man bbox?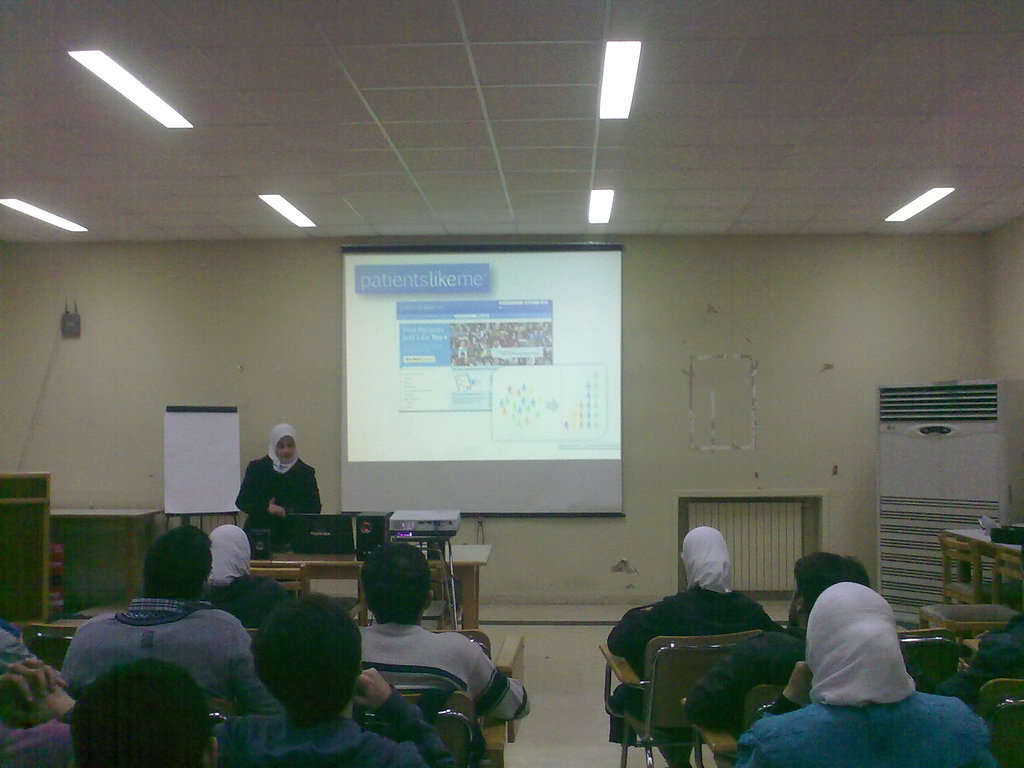
select_region(682, 549, 873, 732)
